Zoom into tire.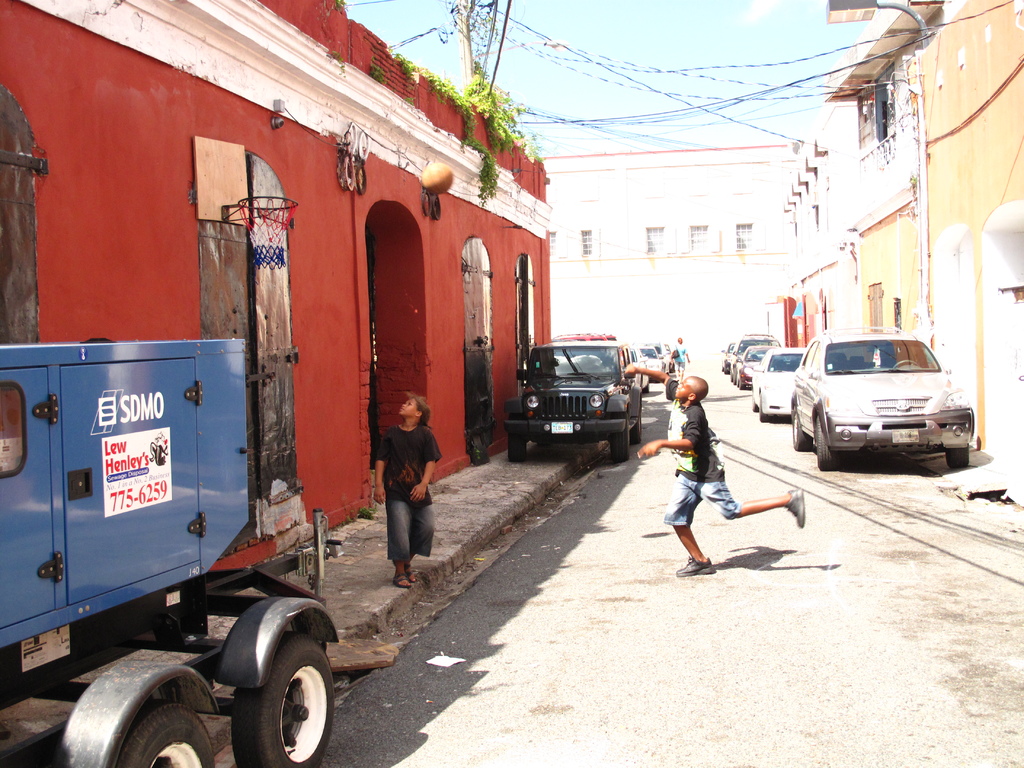
Zoom target: bbox=(115, 701, 217, 767).
